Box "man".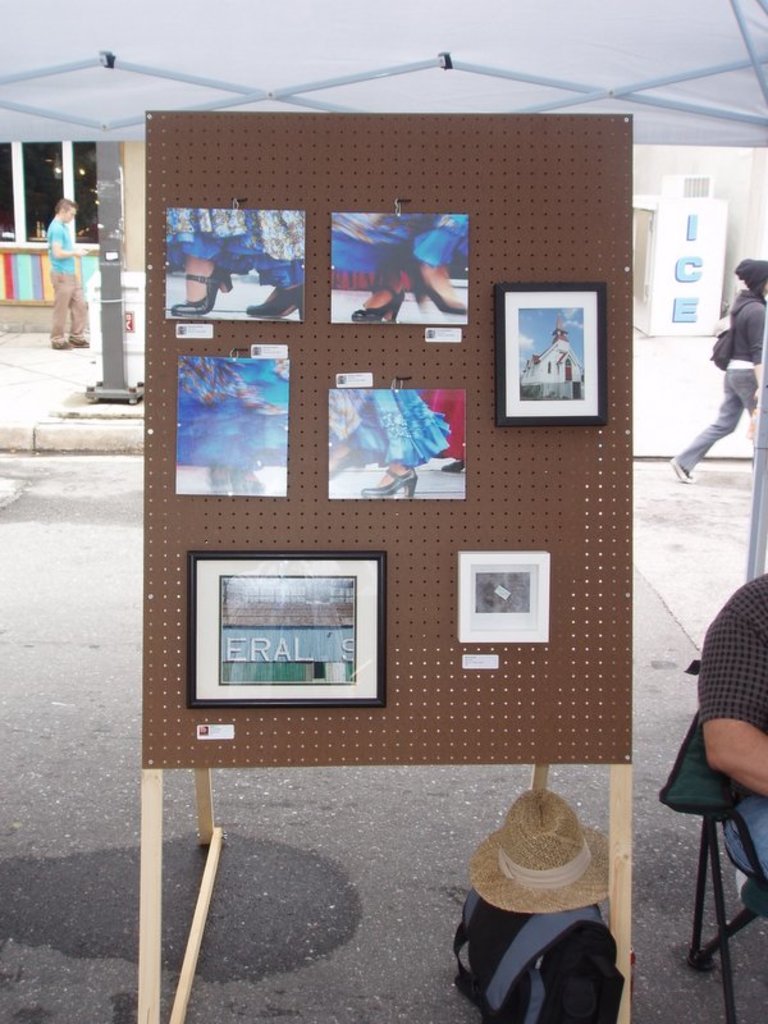
crop(695, 567, 767, 876).
